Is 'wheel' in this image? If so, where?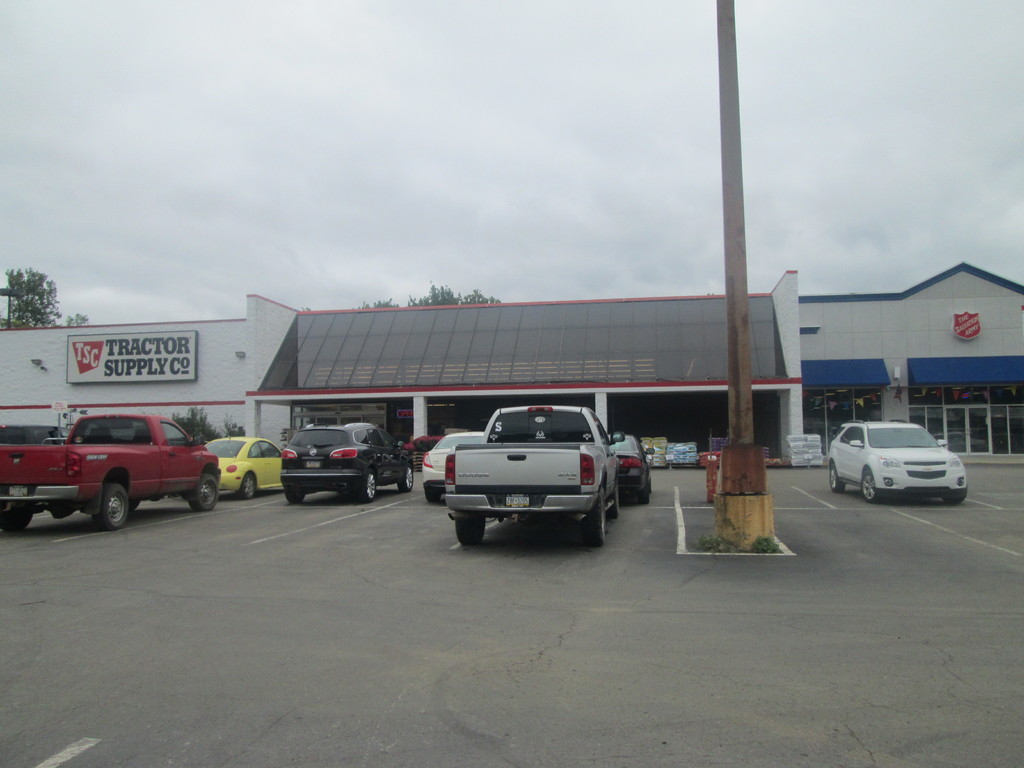
Yes, at (863,472,878,502).
